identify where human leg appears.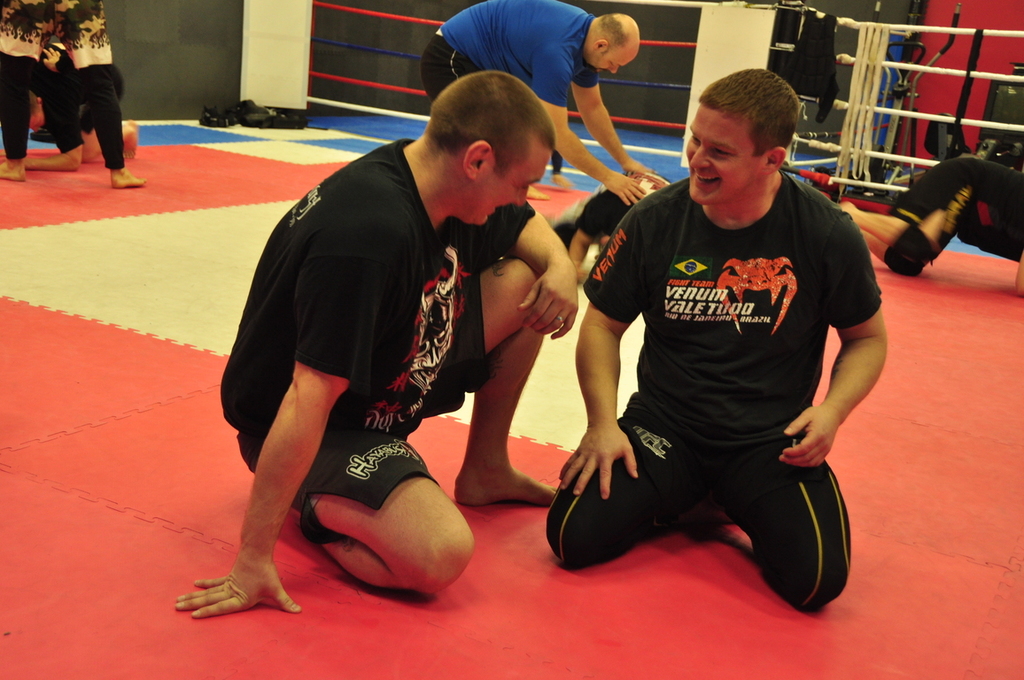
Appears at (85, 54, 144, 191).
